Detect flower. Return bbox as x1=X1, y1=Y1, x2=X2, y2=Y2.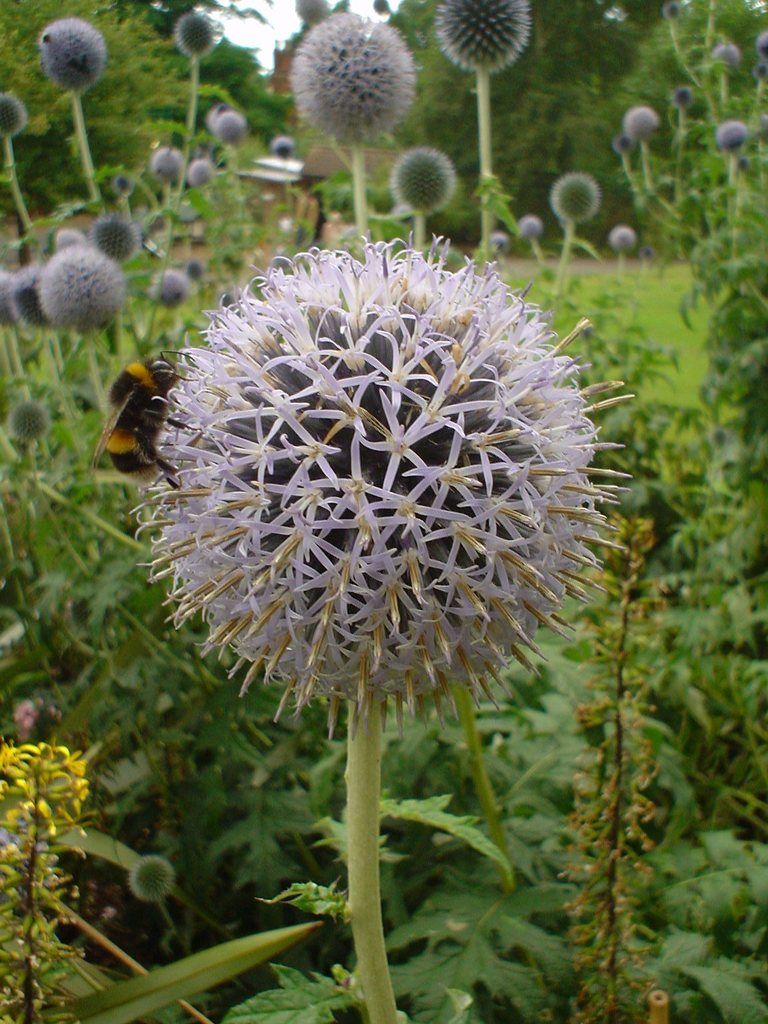
x1=180, y1=160, x2=217, y2=186.
